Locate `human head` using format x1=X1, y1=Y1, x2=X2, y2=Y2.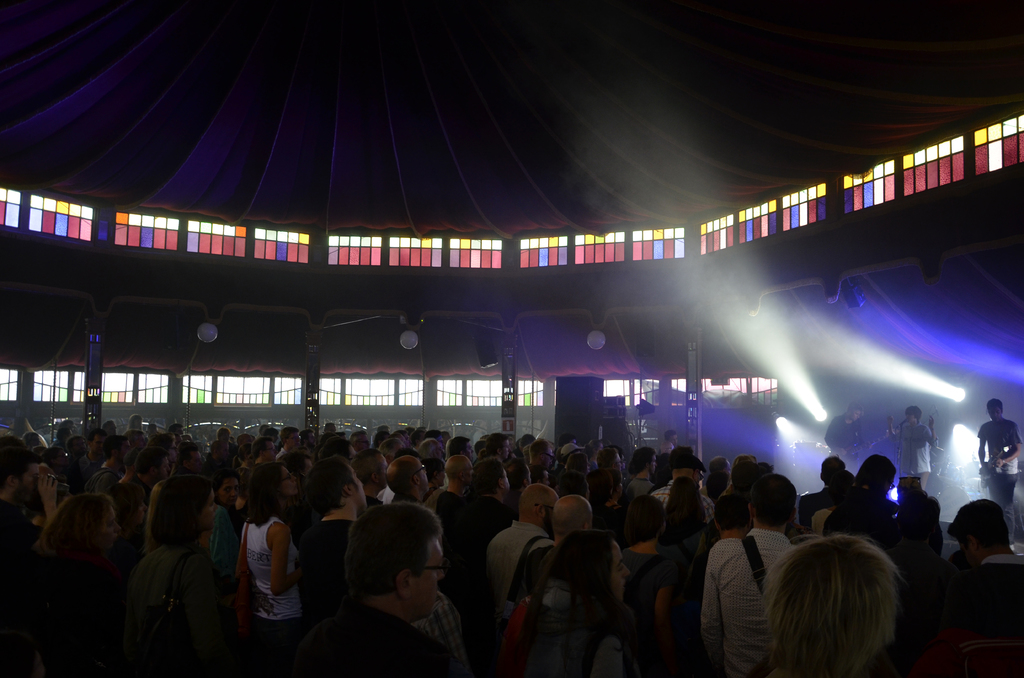
x1=549, y1=494, x2=594, y2=536.
